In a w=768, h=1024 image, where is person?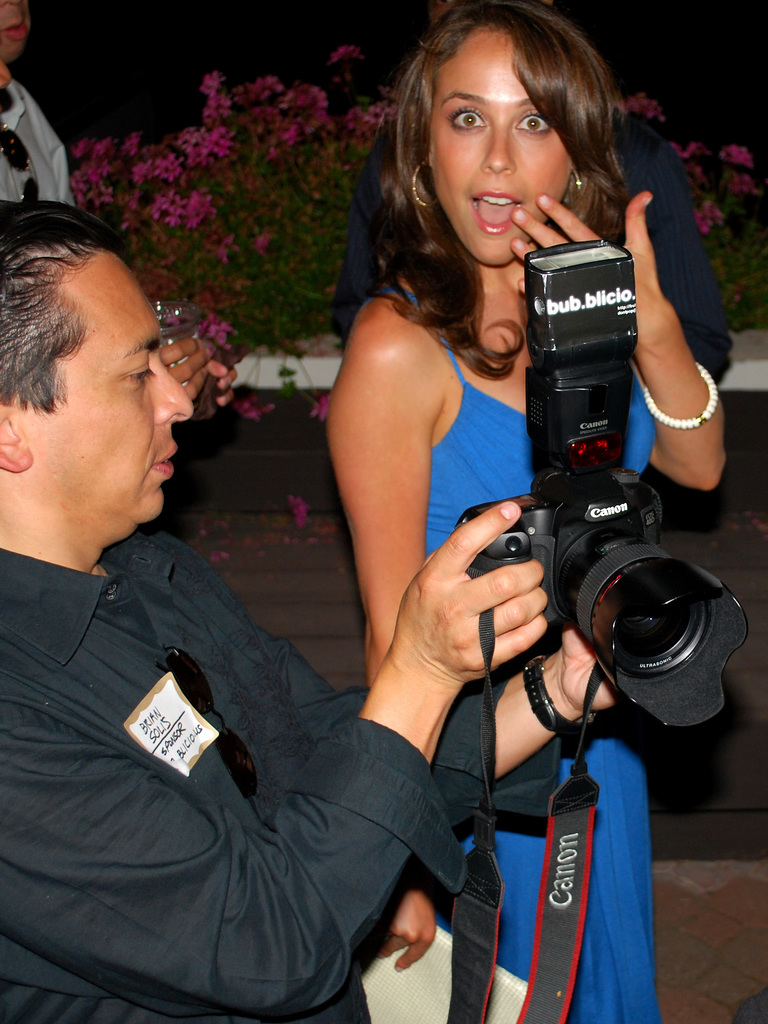
0, 0, 239, 410.
